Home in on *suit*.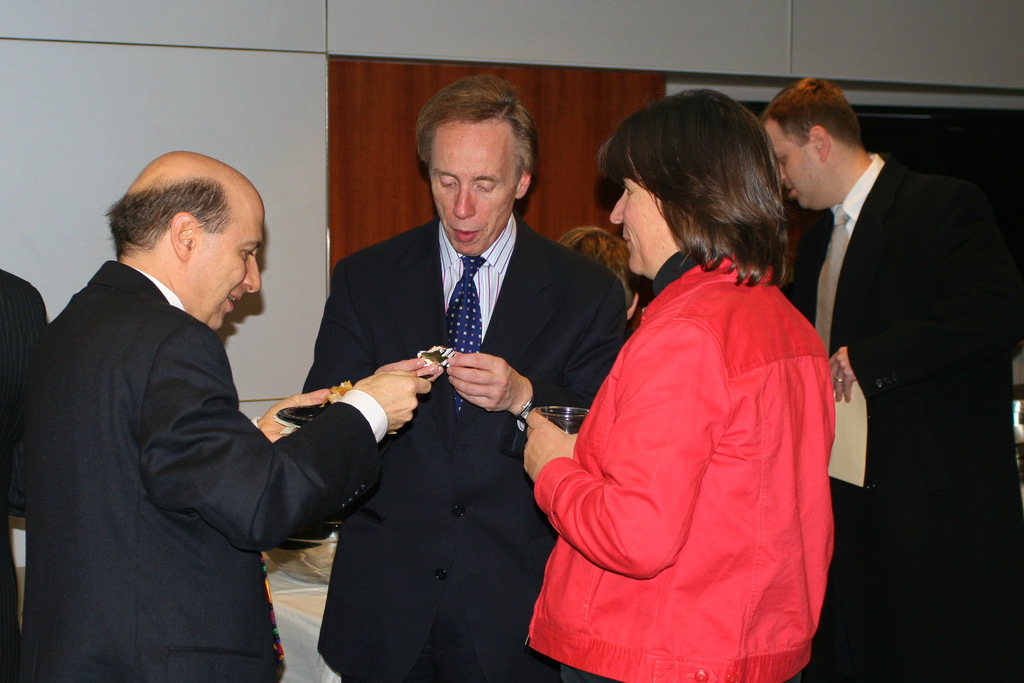
Homed in at detection(22, 261, 388, 682).
